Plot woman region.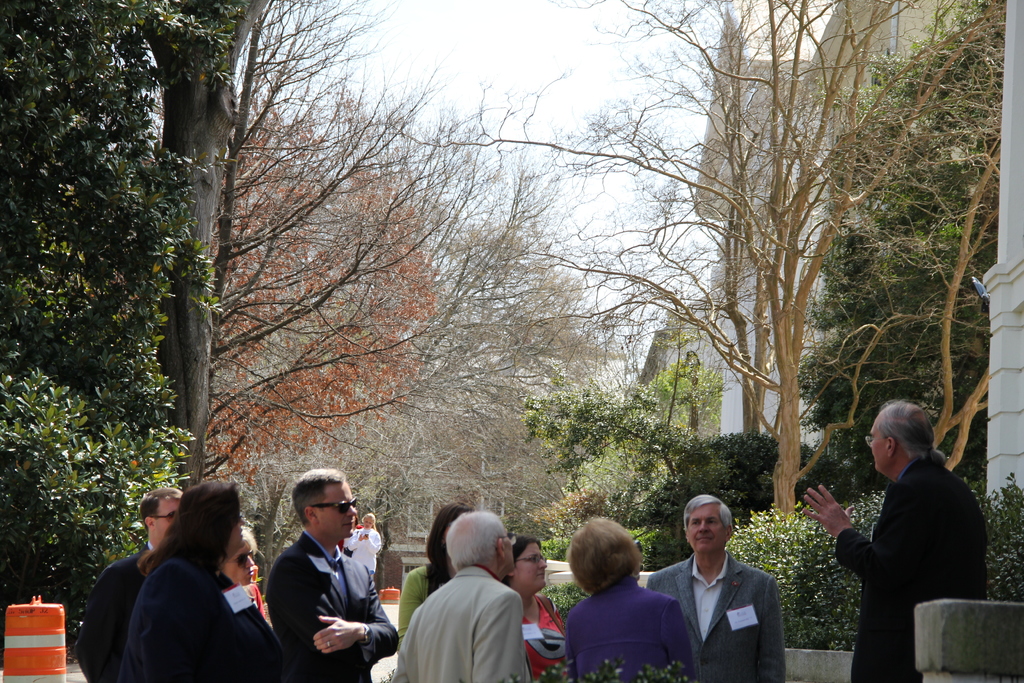
Plotted at [501,539,576,682].
